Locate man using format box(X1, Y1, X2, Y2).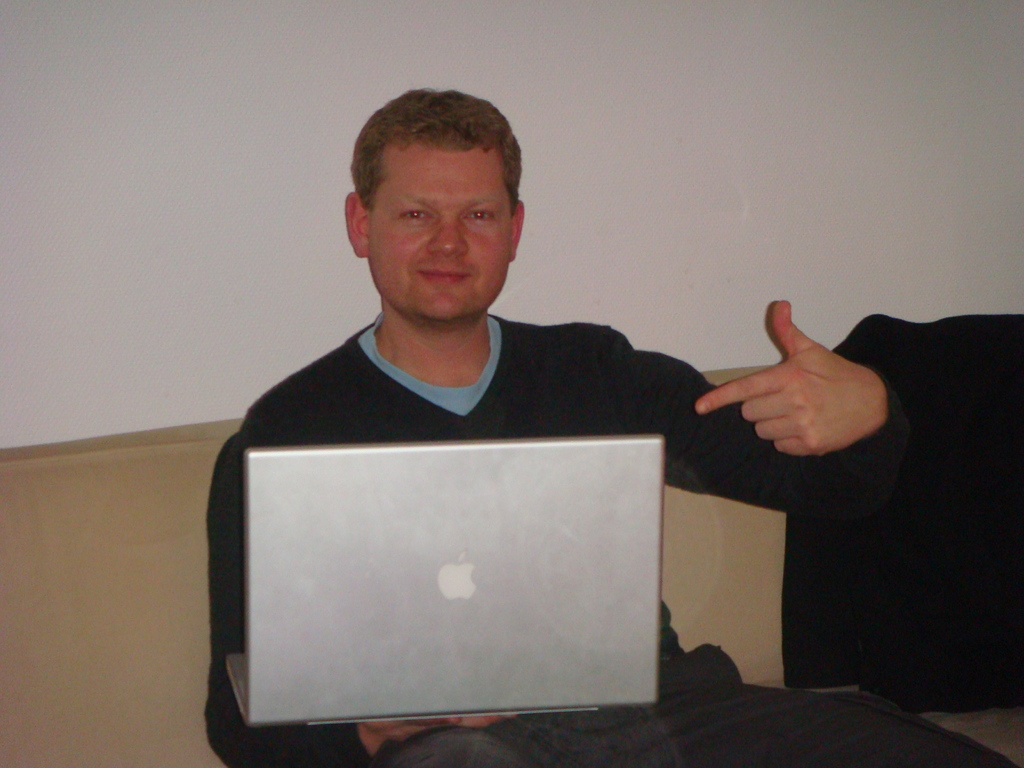
box(203, 83, 1023, 767).
